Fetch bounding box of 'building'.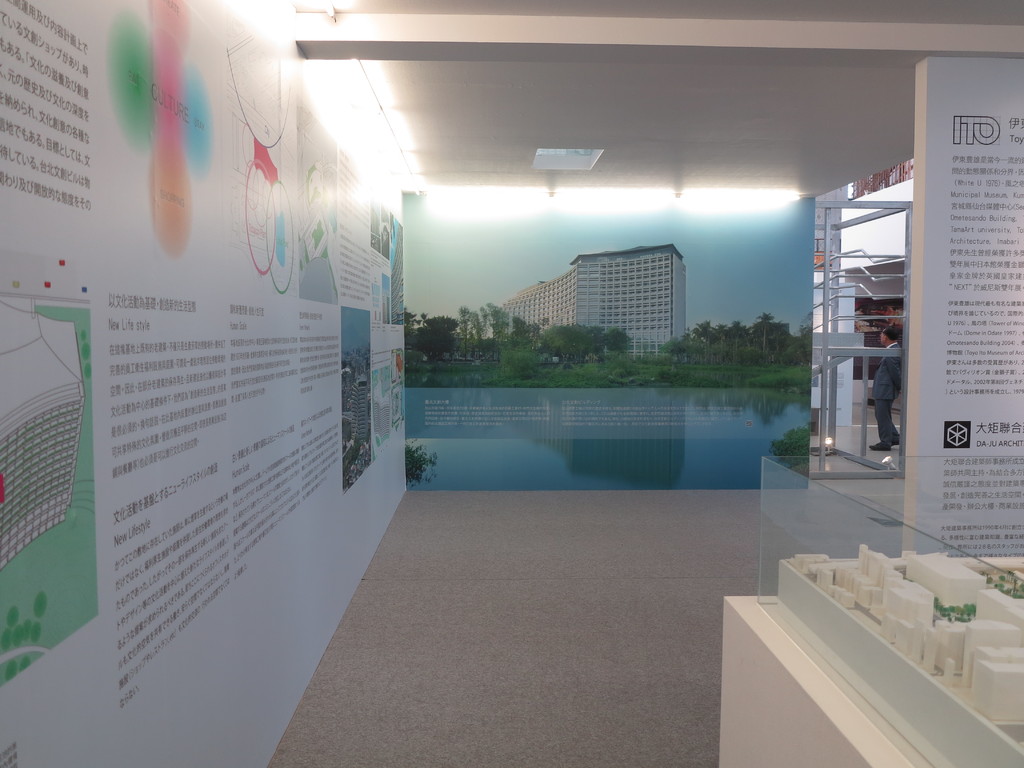
Bbox: (x1=470, y1=244, x2=687, y2=367).
